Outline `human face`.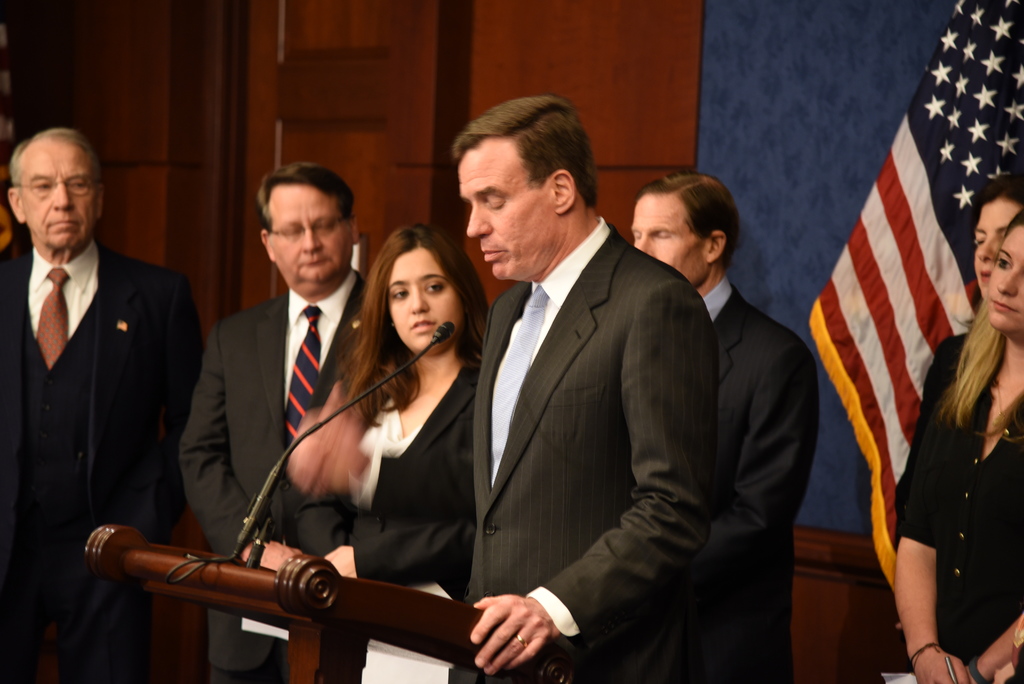
Outline: 636, 199, 703, 286.
